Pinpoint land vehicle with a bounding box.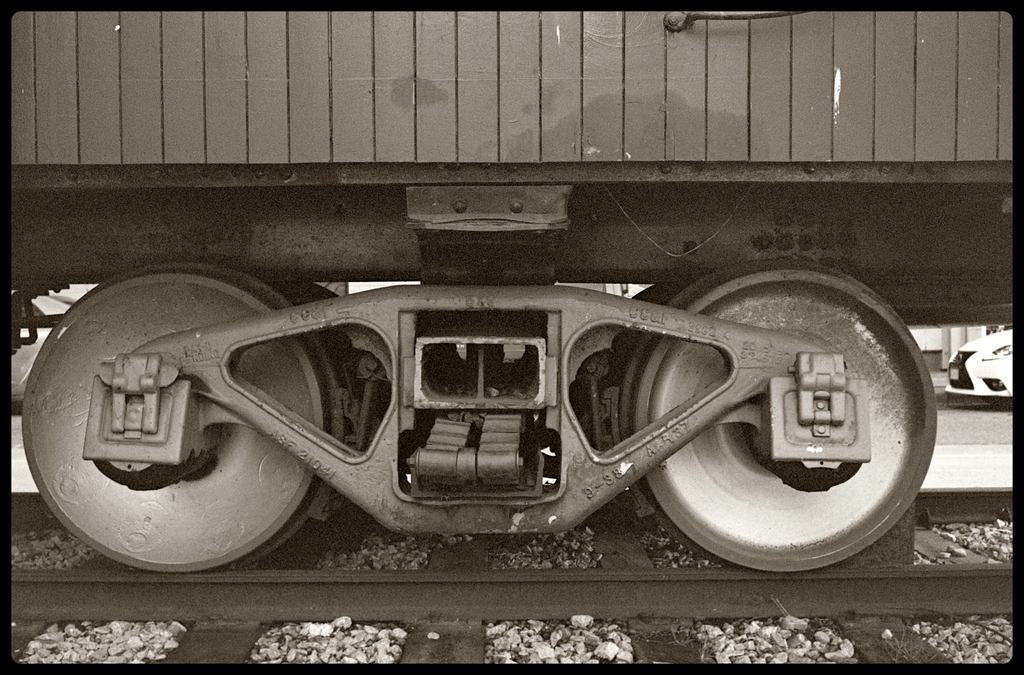
(7, 12, 1013, 575).
